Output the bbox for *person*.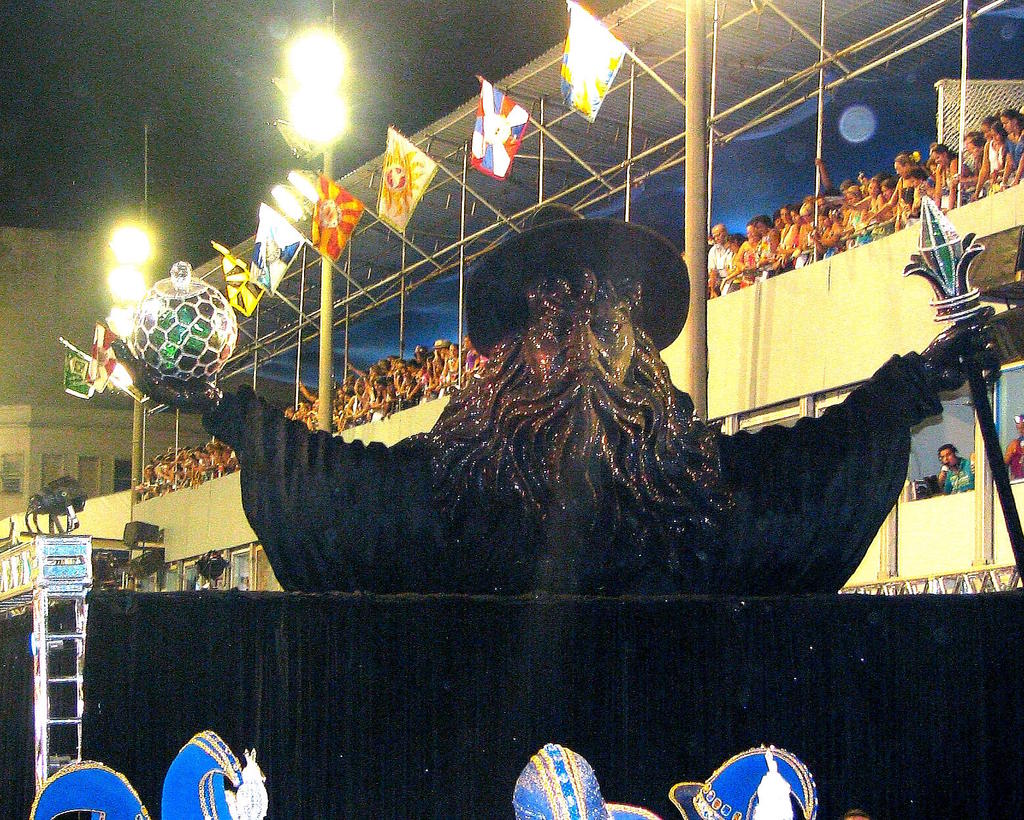
[left=997, top=103, right=1023, bottom=184].
